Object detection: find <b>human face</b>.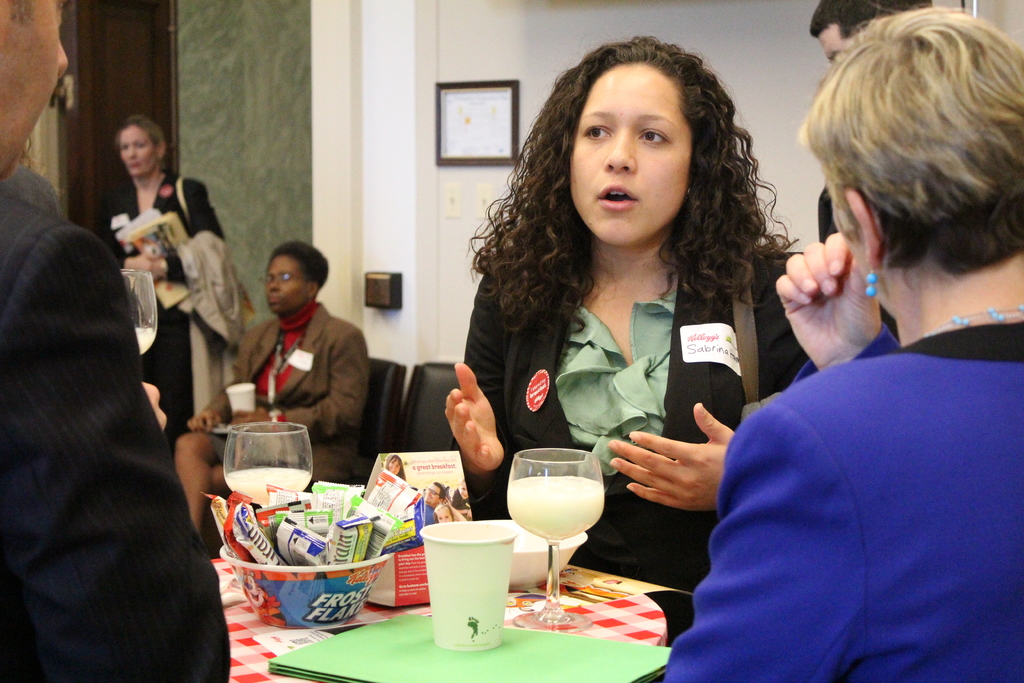
0,0,63,181.
